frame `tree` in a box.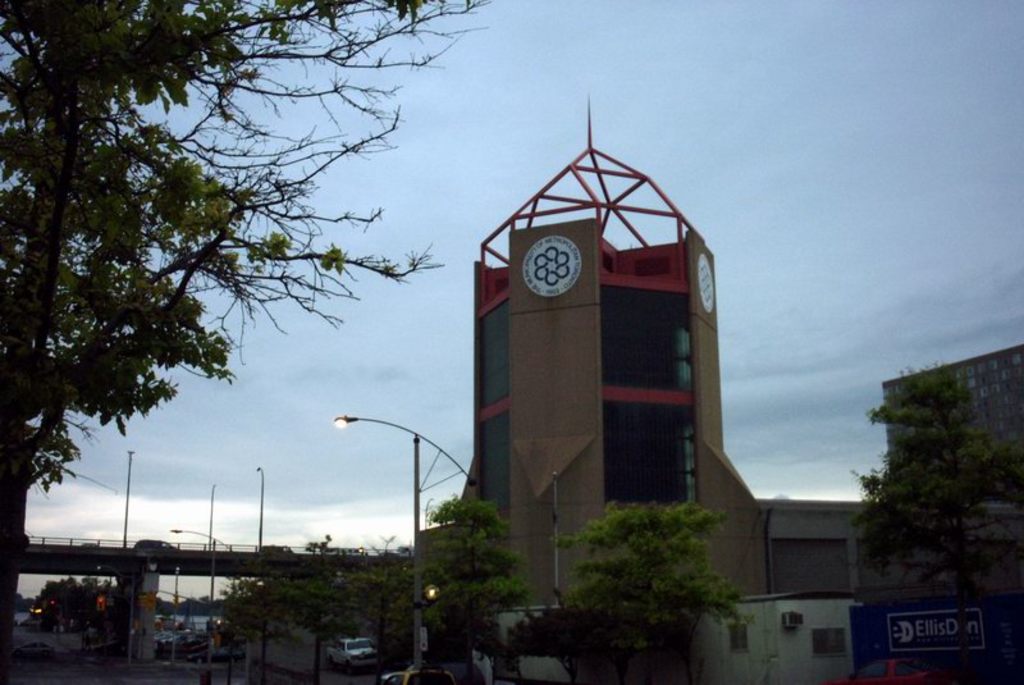
select_region(0, 0, 485, 676).
